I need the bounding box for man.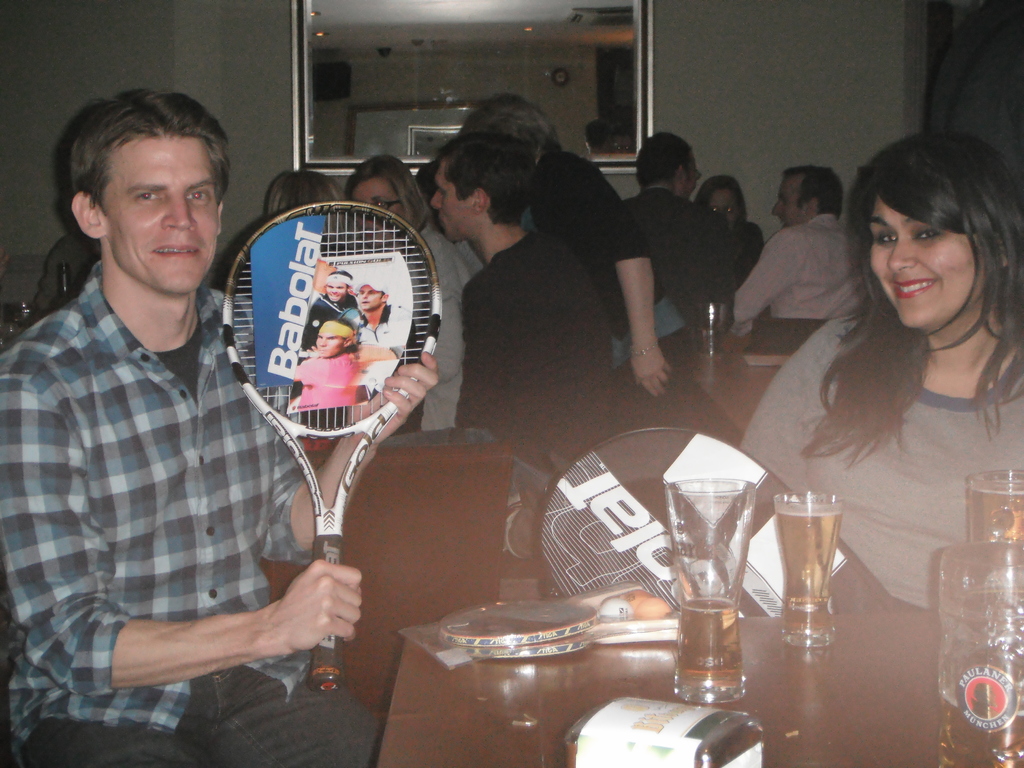
Here it is: (left=612, top=129, right=727, bottom=333).
